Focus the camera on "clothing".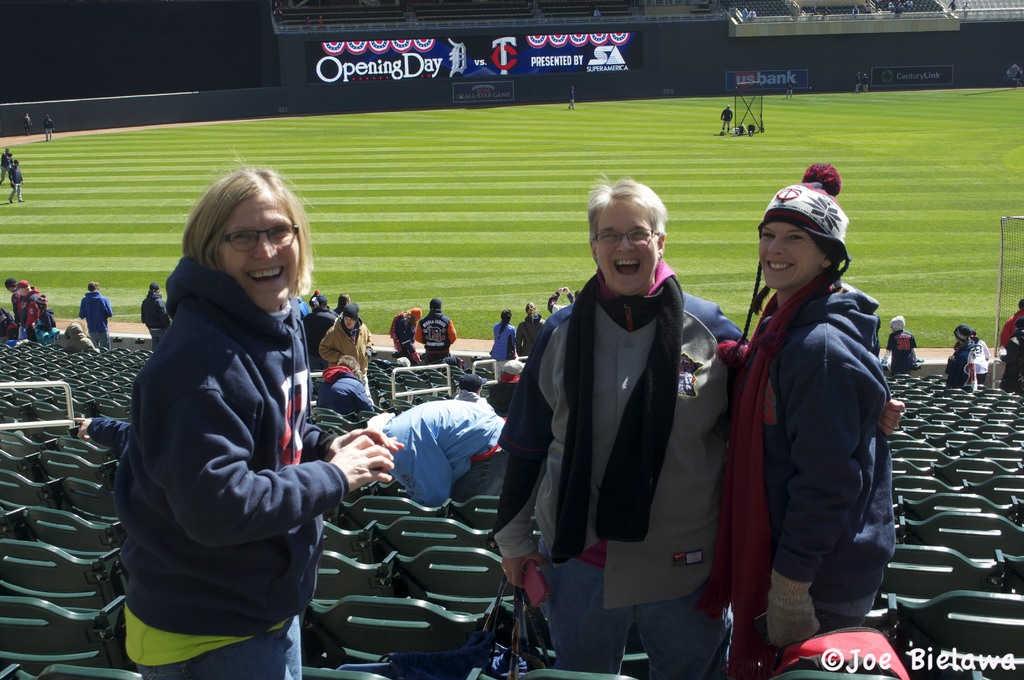
Focus region: 77/291/111/344.
